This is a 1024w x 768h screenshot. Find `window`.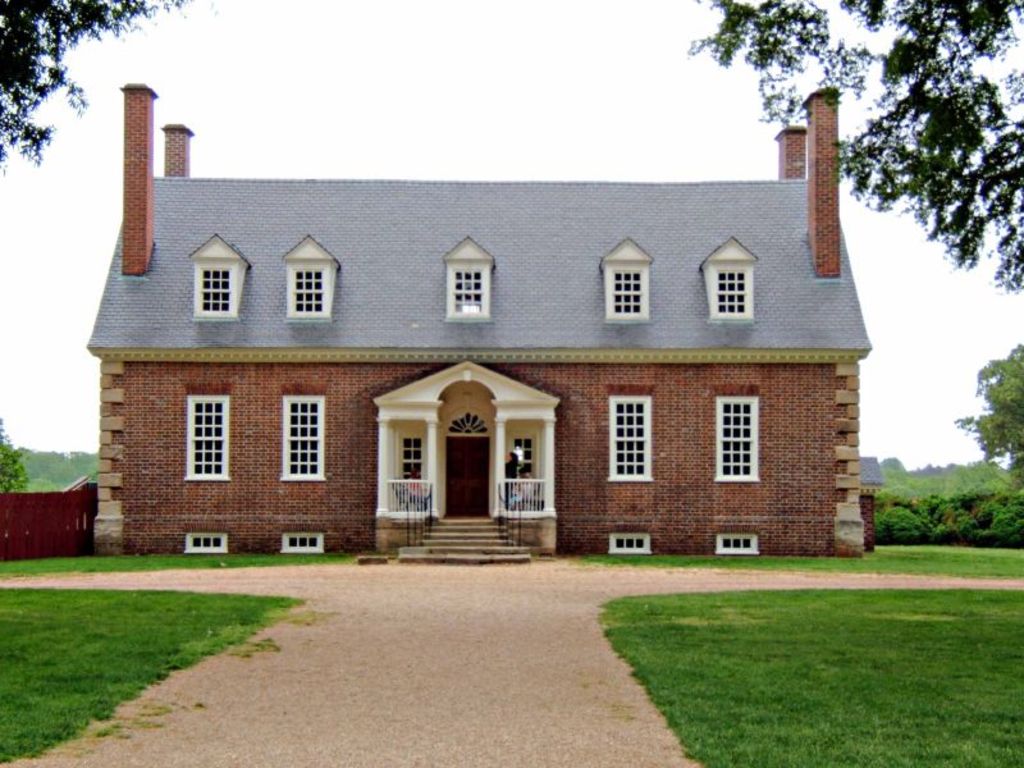
Bounding box: <bbox>293, 266, 329, 317</bbox>.
